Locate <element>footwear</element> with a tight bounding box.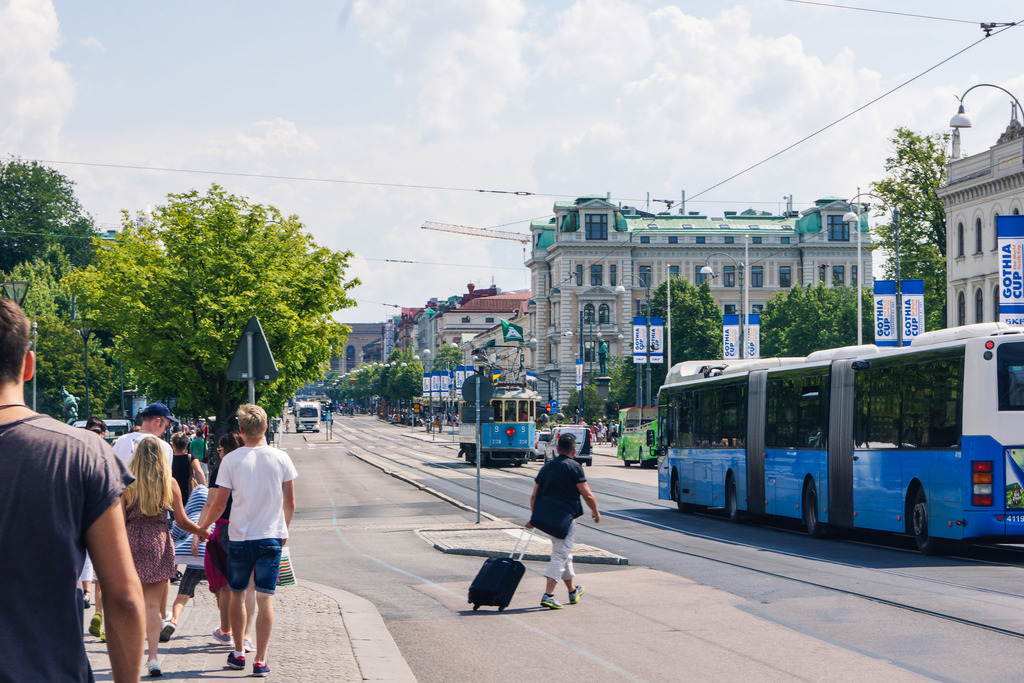
l=208, t=627, r=232, b=644.
